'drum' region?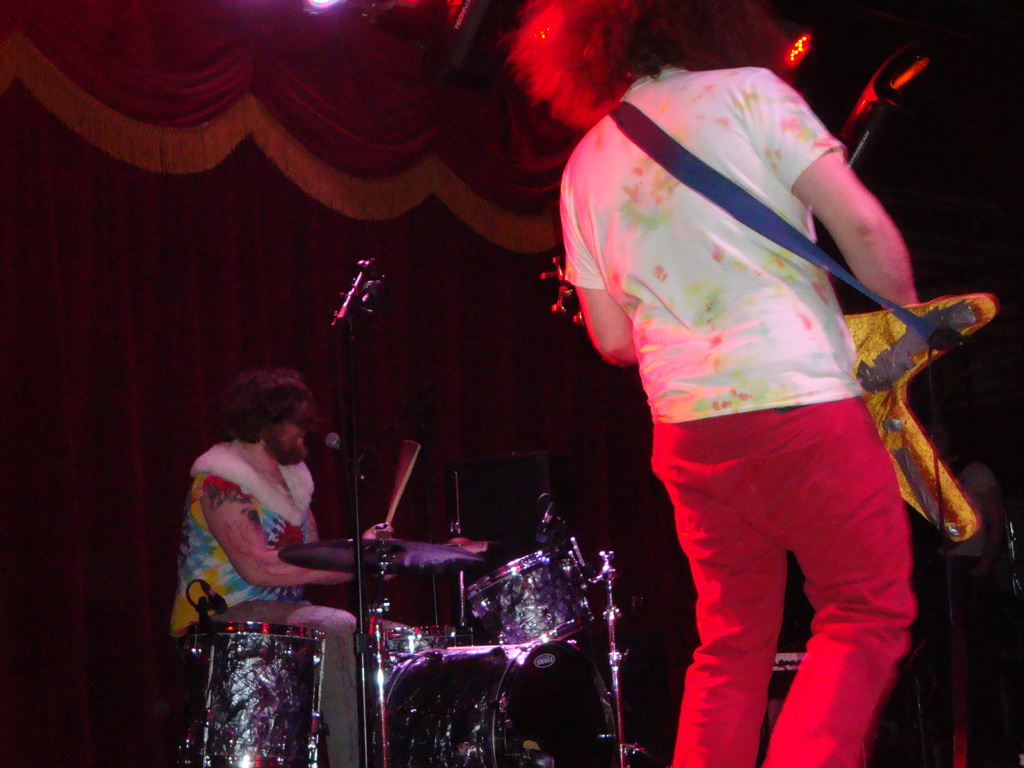
crop(174, 620, 328, 767)
